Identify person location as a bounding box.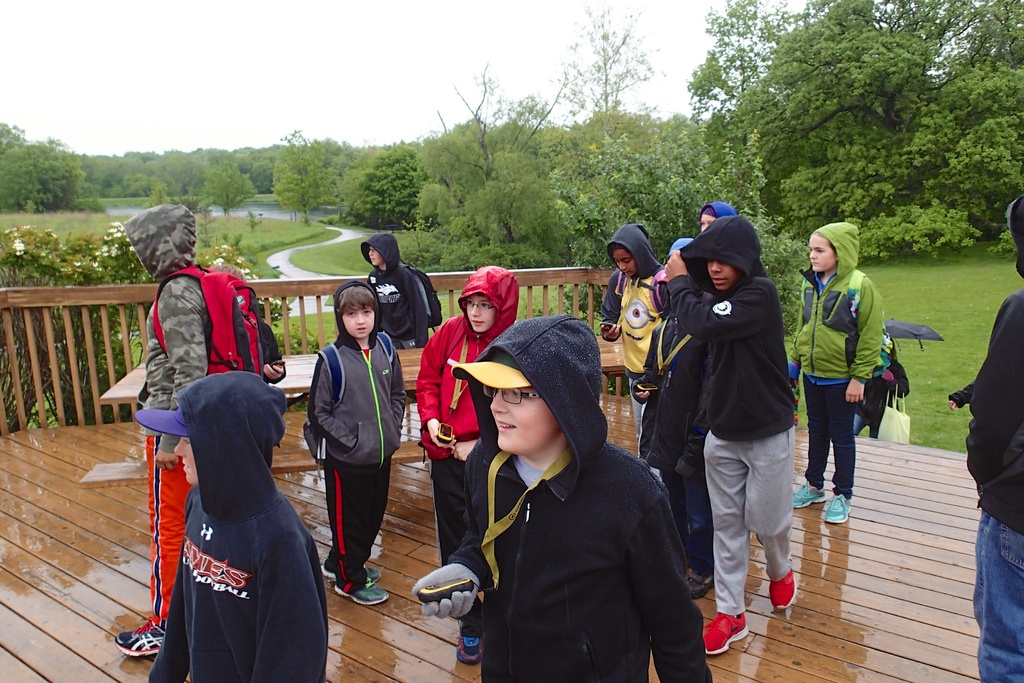
x1=104 y1=202 x2=218 y2=657.
